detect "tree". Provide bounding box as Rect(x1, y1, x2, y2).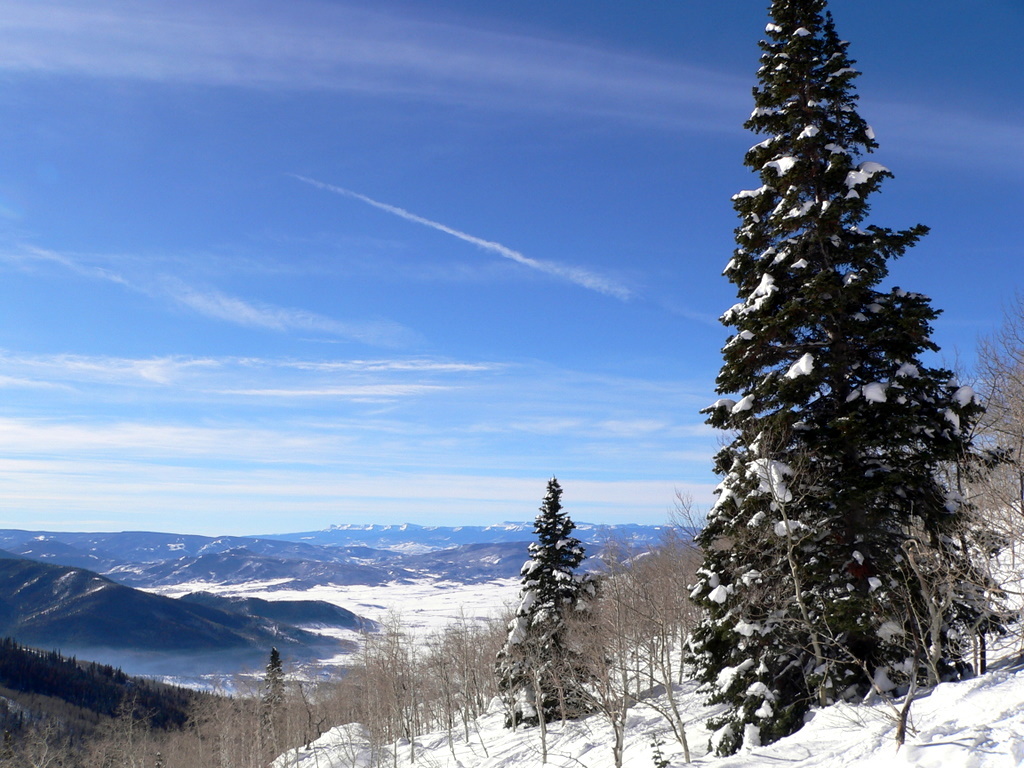
Rect(489, 475, 627, 734).
